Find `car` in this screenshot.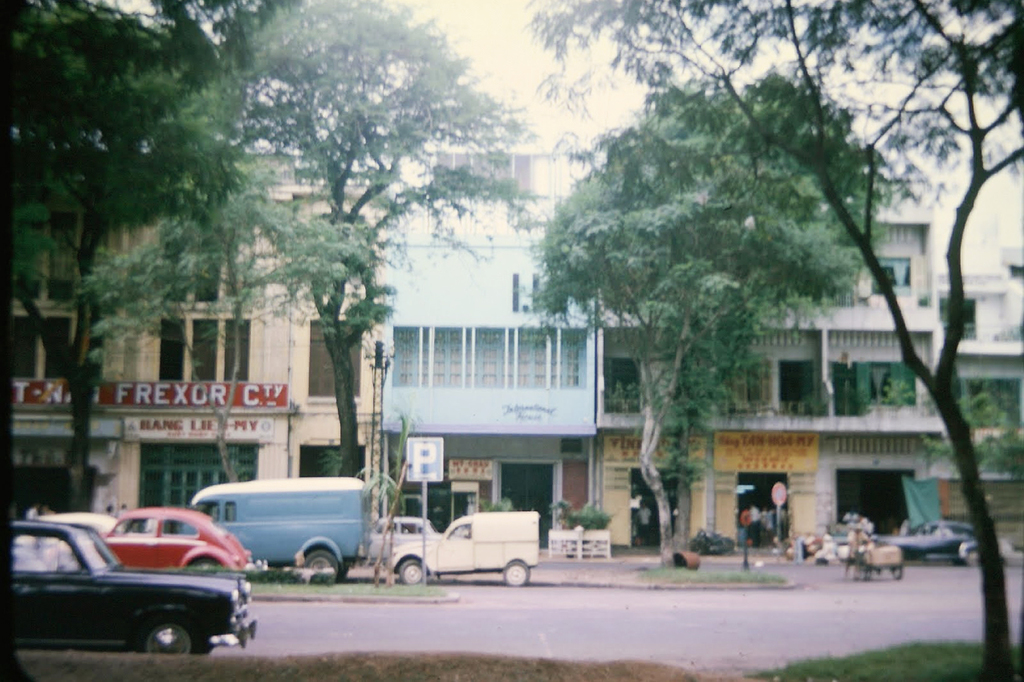
The bounding box for `car` is bbox=[377, 512, 440, 560].
